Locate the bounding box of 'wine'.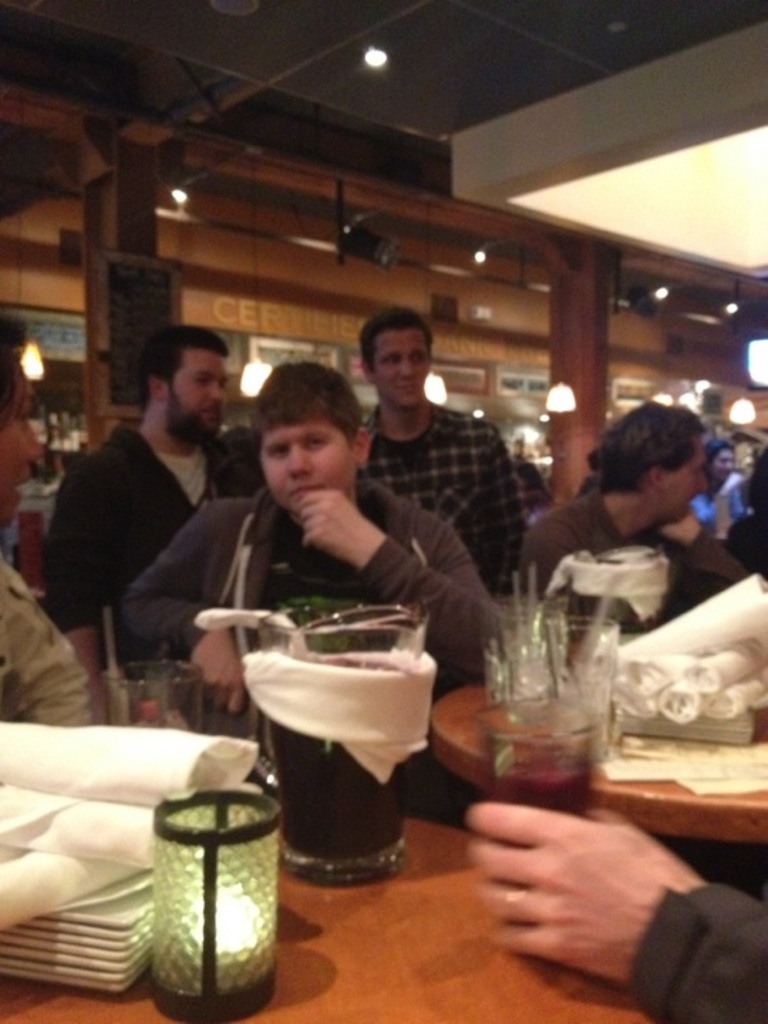
Bounding box: box=[484, 750, 596, 822].
